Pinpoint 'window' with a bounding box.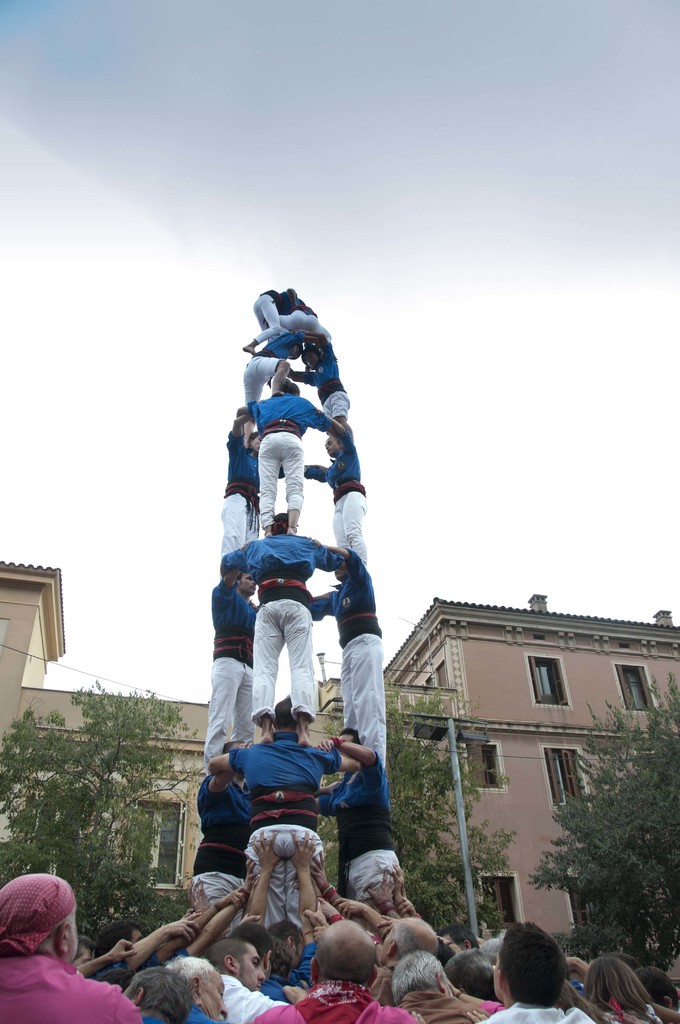
(x1=526, y1=650, x2=574, y2=712).
